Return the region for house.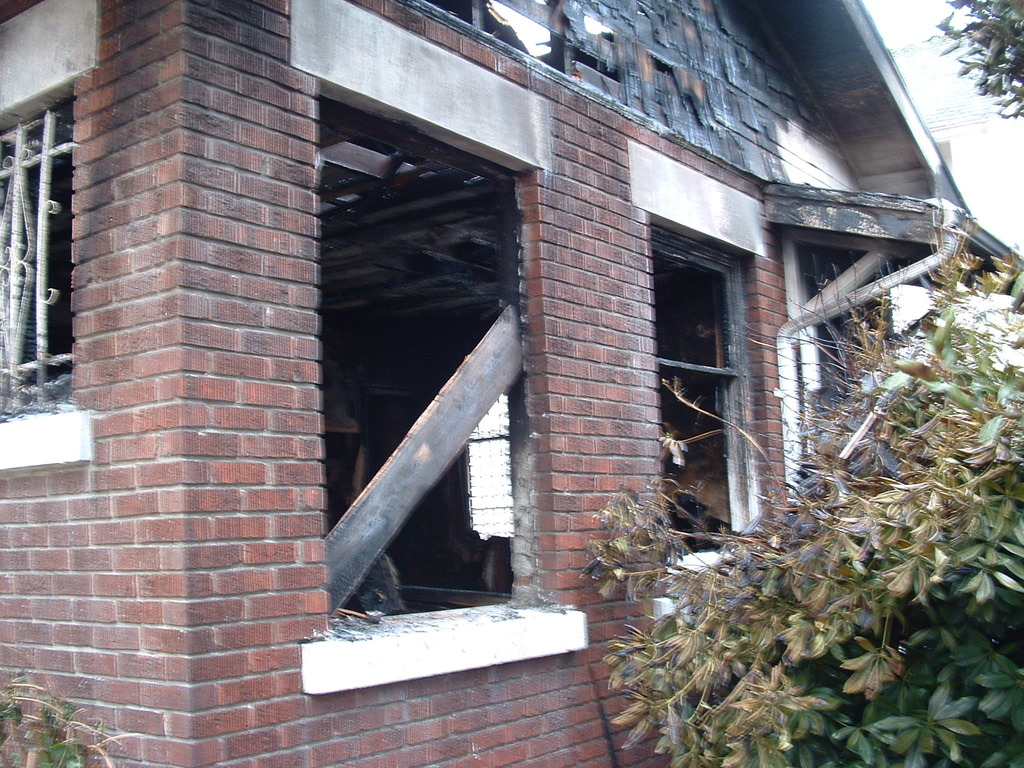
<region>0, 0, 1011, 767</region>.
